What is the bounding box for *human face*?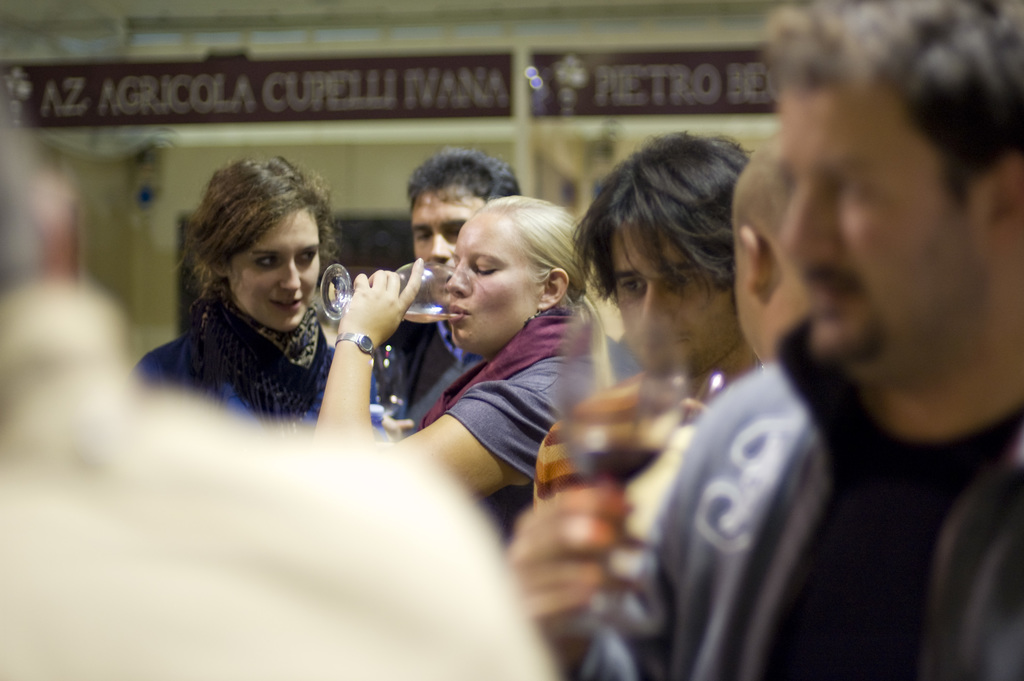
[407,192,477,308].
